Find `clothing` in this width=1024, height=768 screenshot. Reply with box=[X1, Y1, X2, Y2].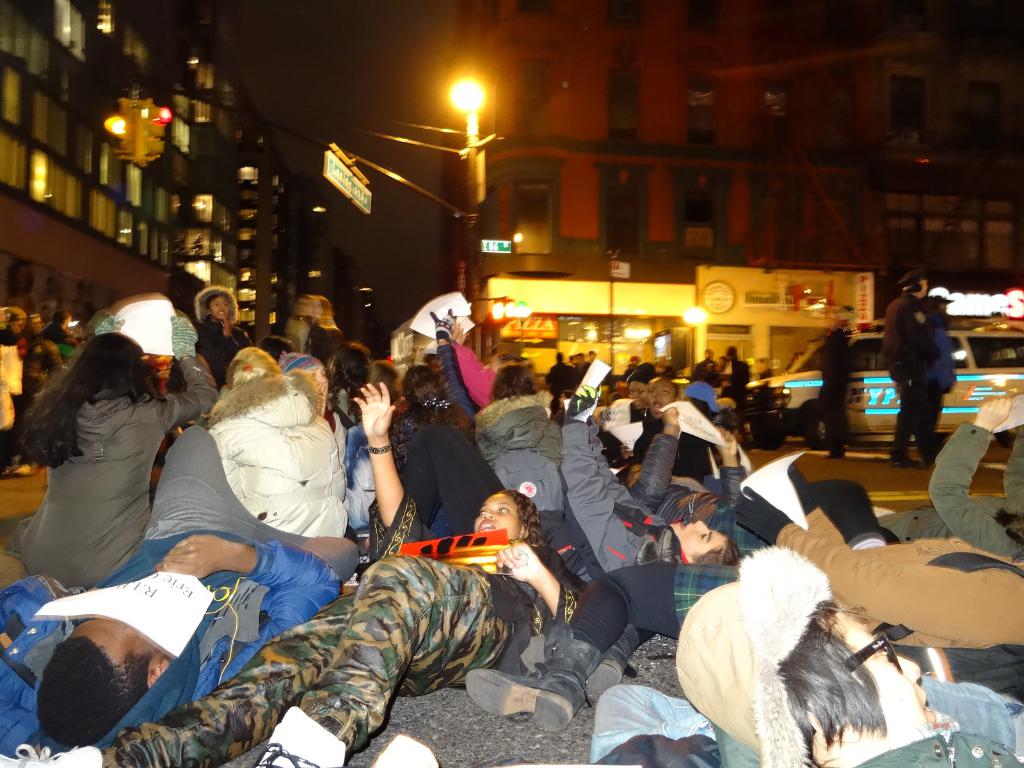
box=[1, 329, 25, 473].
